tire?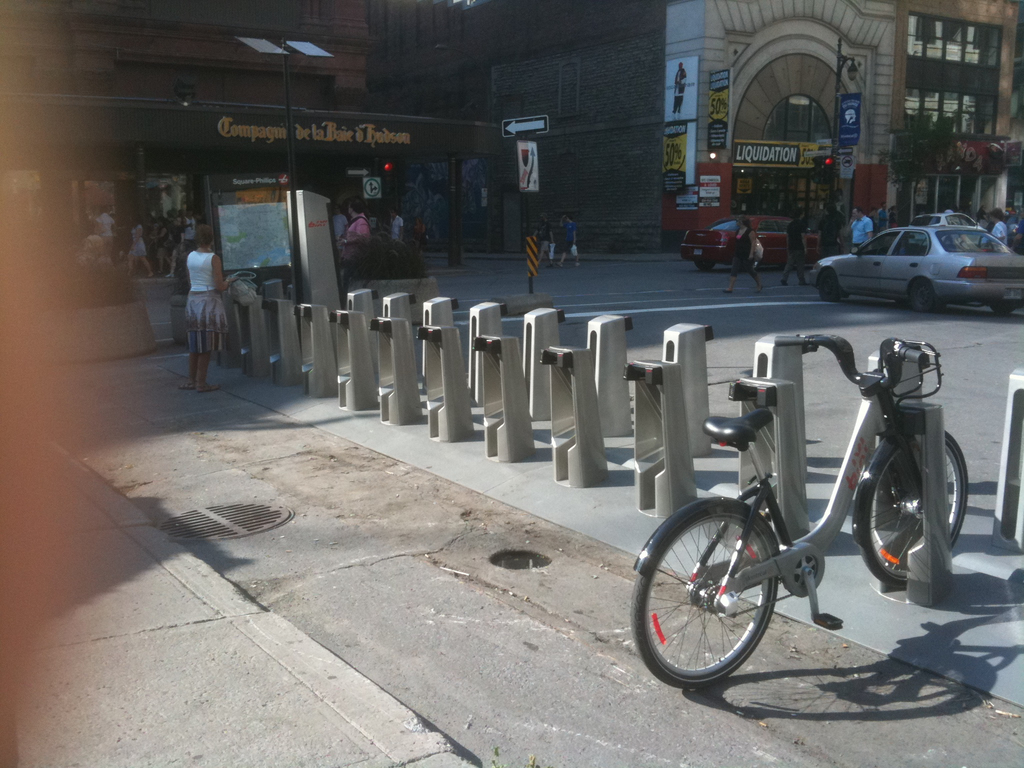
BBox(853, 435, 970, 585)
